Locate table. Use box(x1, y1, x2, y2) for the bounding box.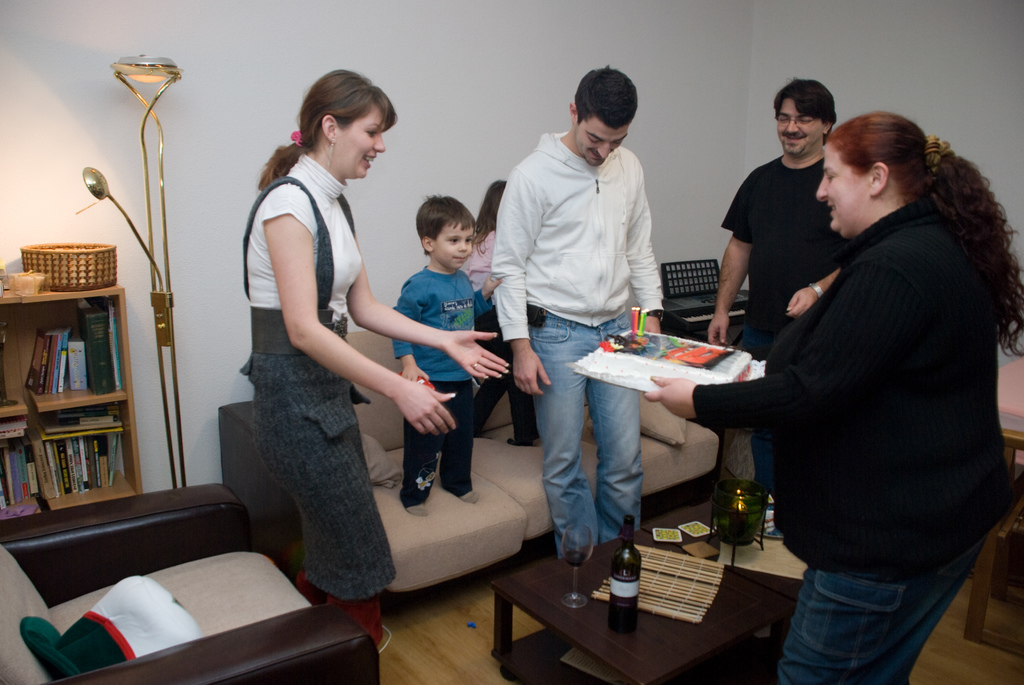
box(487, 524, 806, 684).
